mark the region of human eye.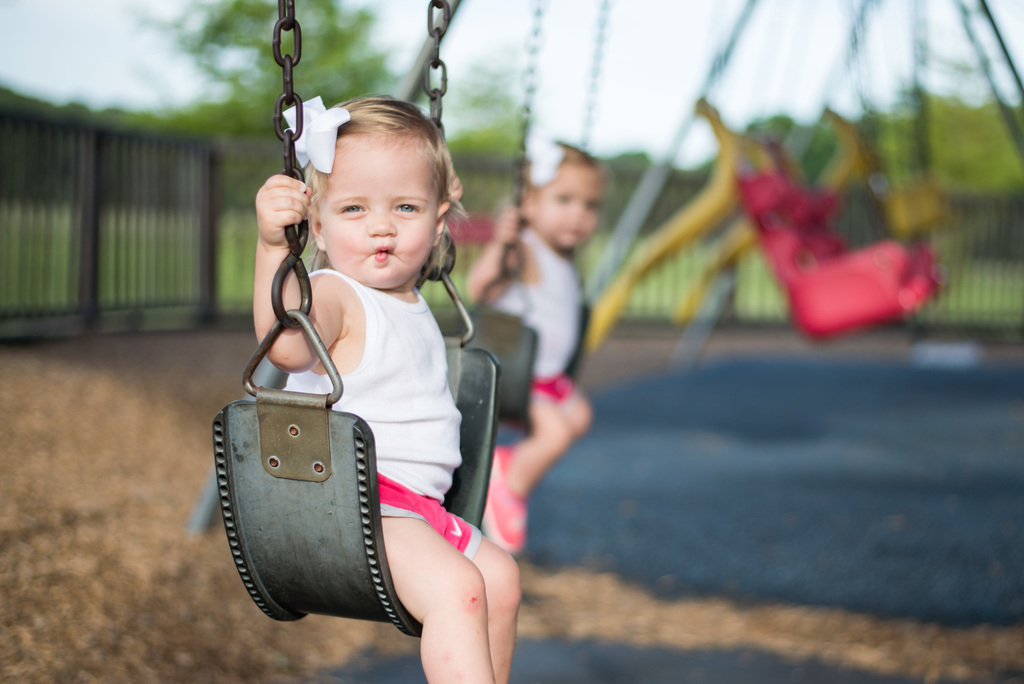
Region: left=334, top=204, right=369, bottom=216.
